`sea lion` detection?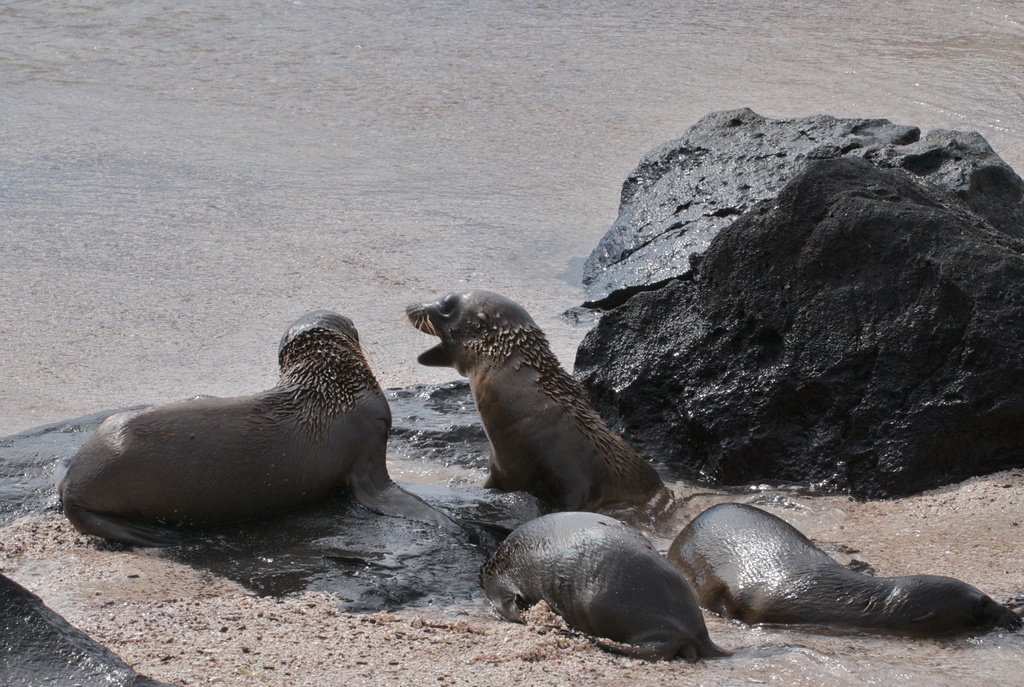
(399, 288, 681, 514)
